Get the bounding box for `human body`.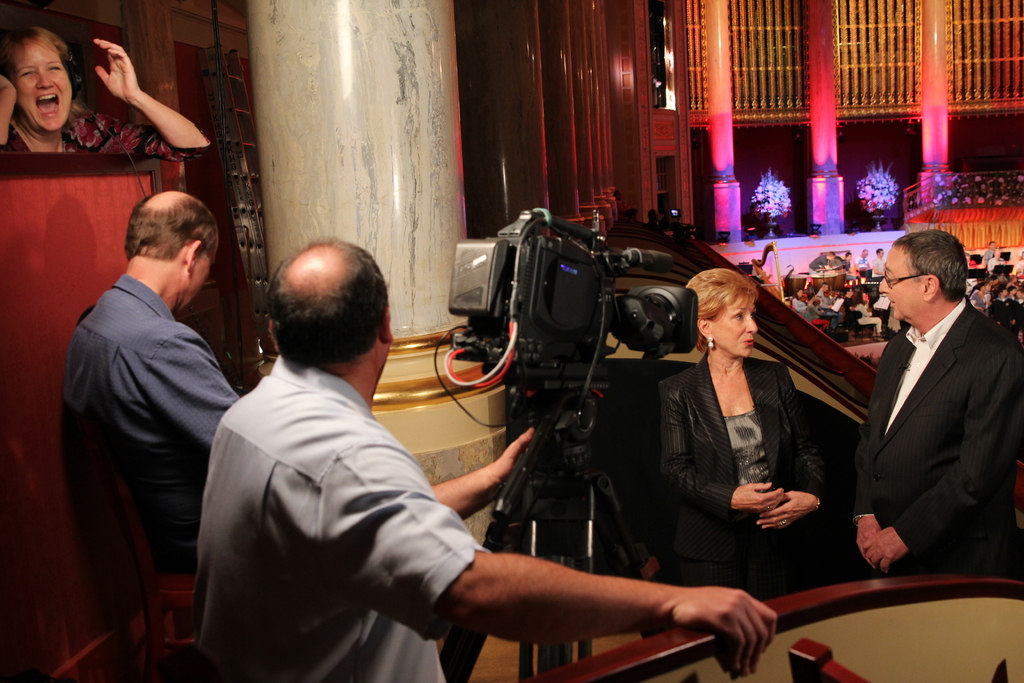
(192, 240, 780, 682).
